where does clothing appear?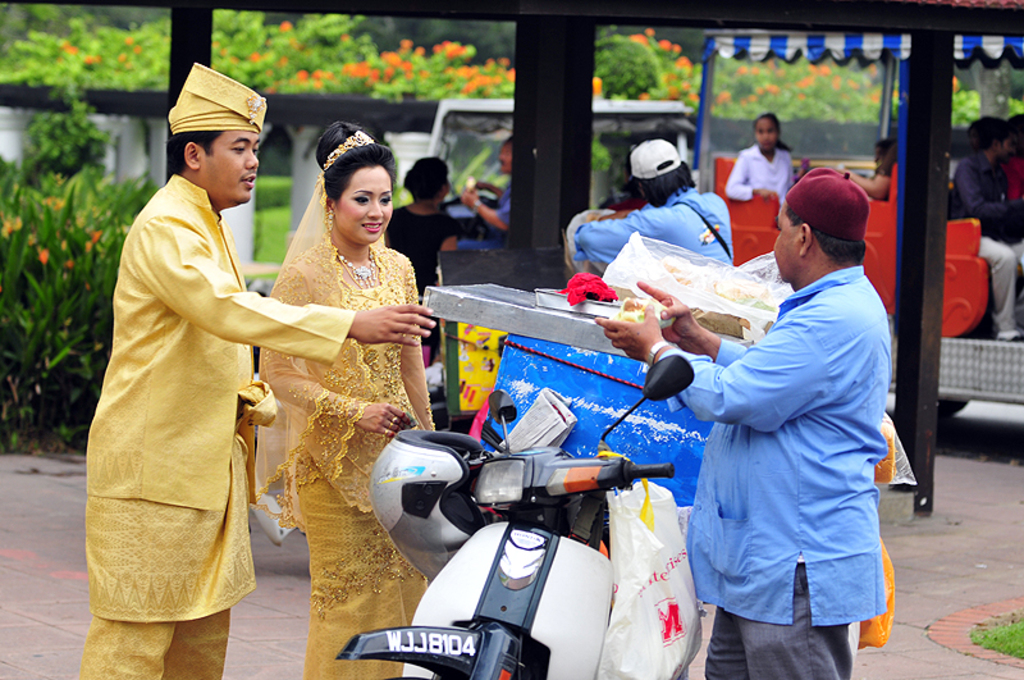
Appears at 727 133 787 195.
